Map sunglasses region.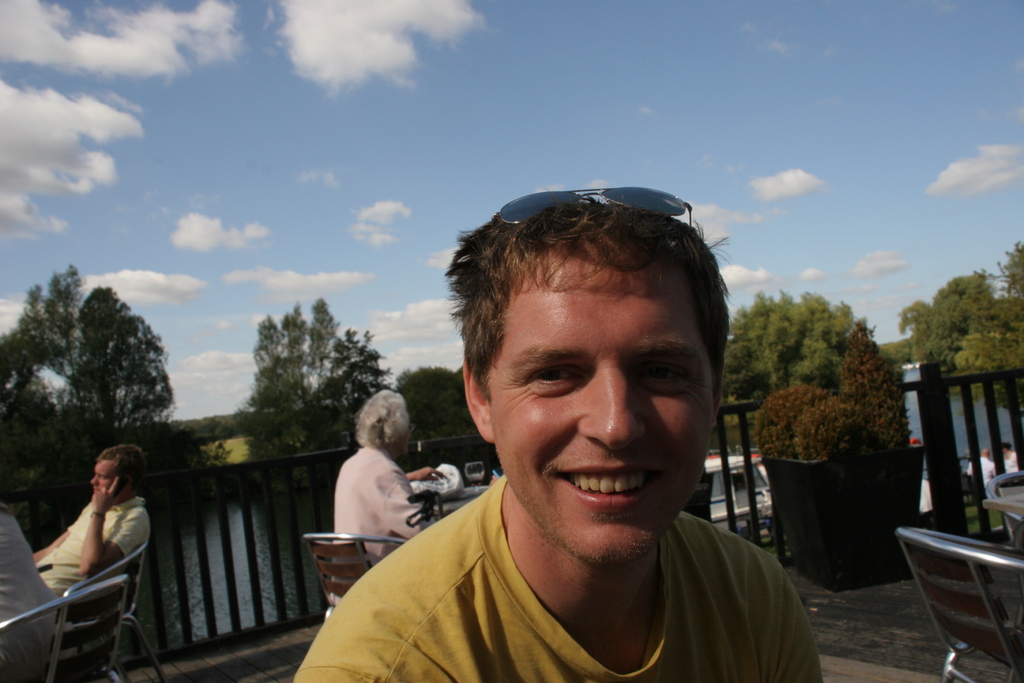
Mapped to 493/188/693/223.
